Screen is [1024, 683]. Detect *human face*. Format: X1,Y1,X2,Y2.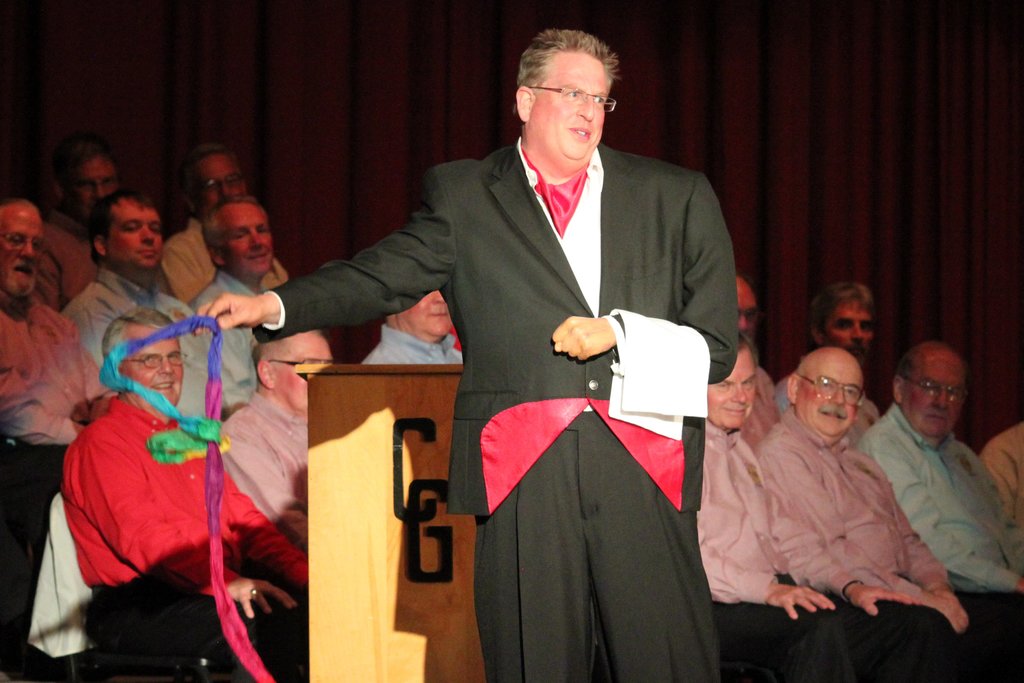
794,350,861,438.
